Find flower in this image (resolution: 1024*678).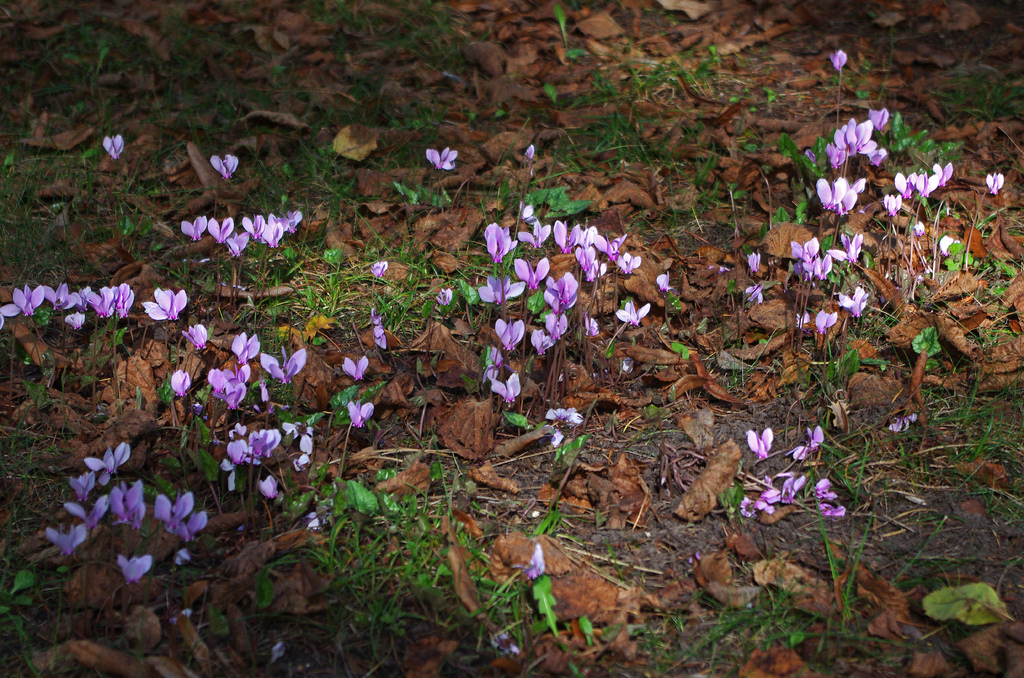
<box>836,286,868,314</box>.
